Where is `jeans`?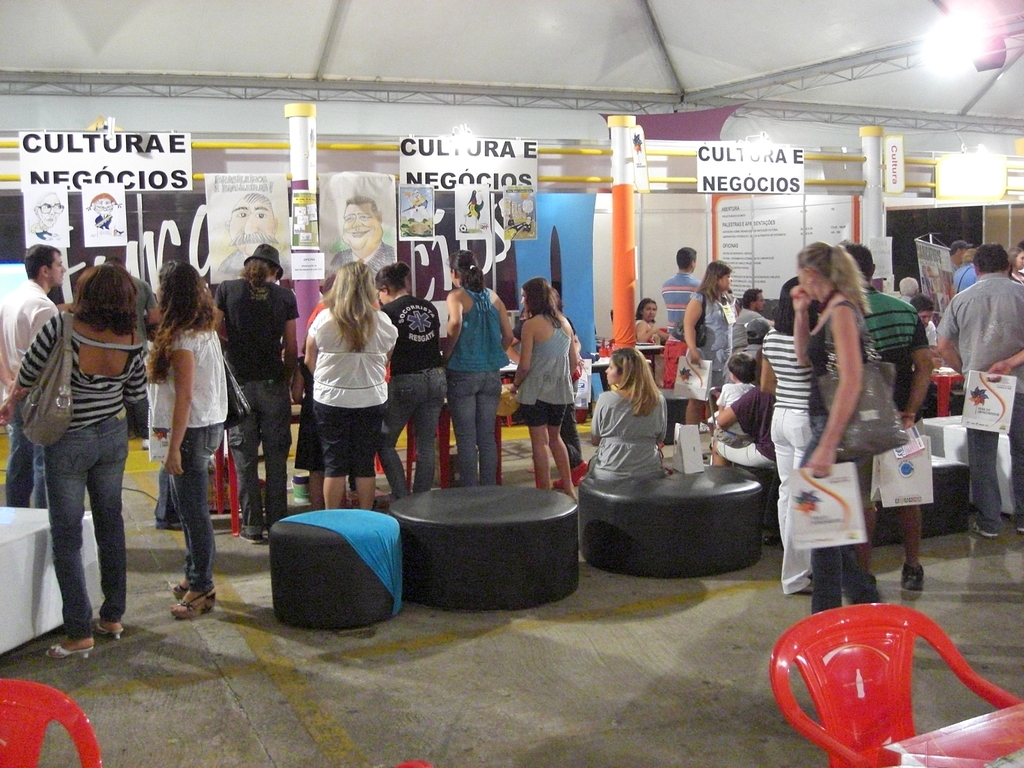
x1=452 y1=369 x2=501 y2=487.
